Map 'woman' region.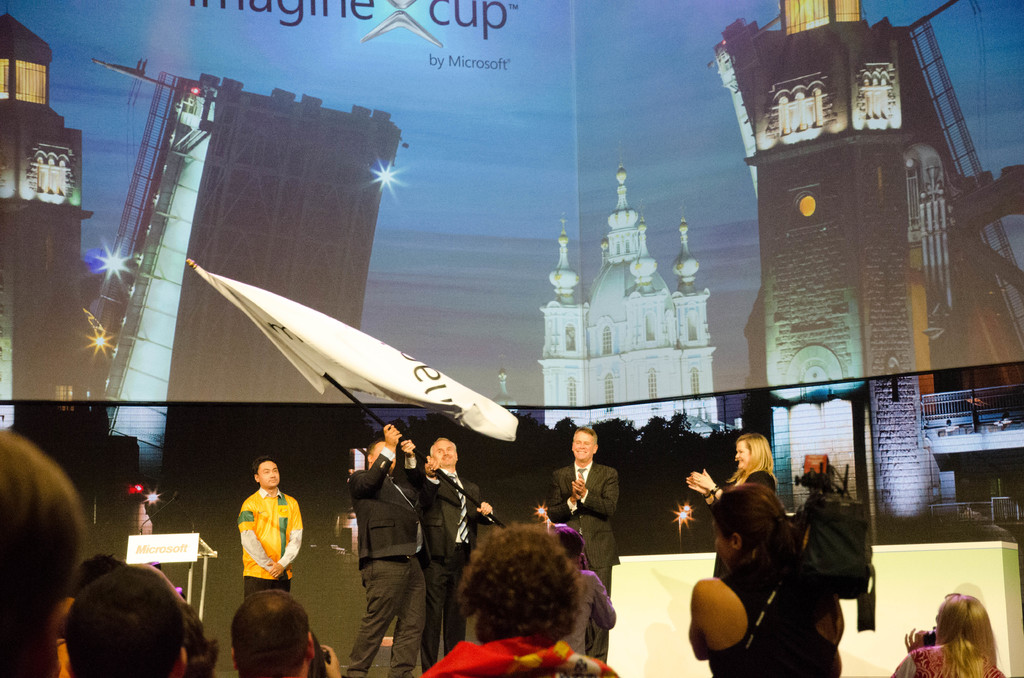
Mapped to pyautogui.locateOnScreen(684, 431, 788, 582).
